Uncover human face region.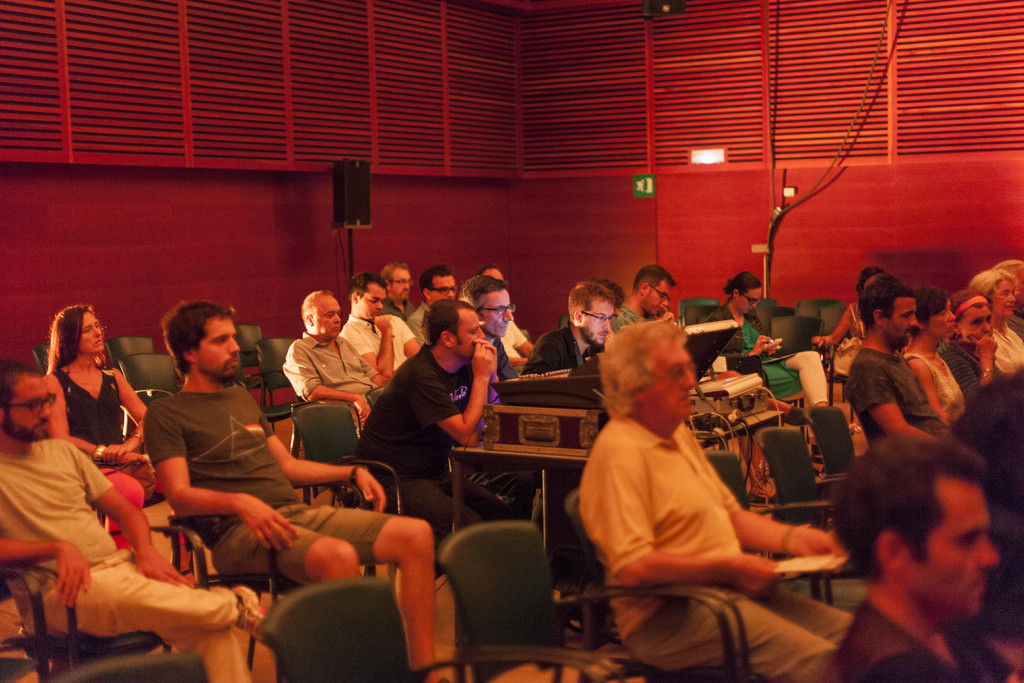
Uncovered: left=429, top=273, right=460, bottom=303.
